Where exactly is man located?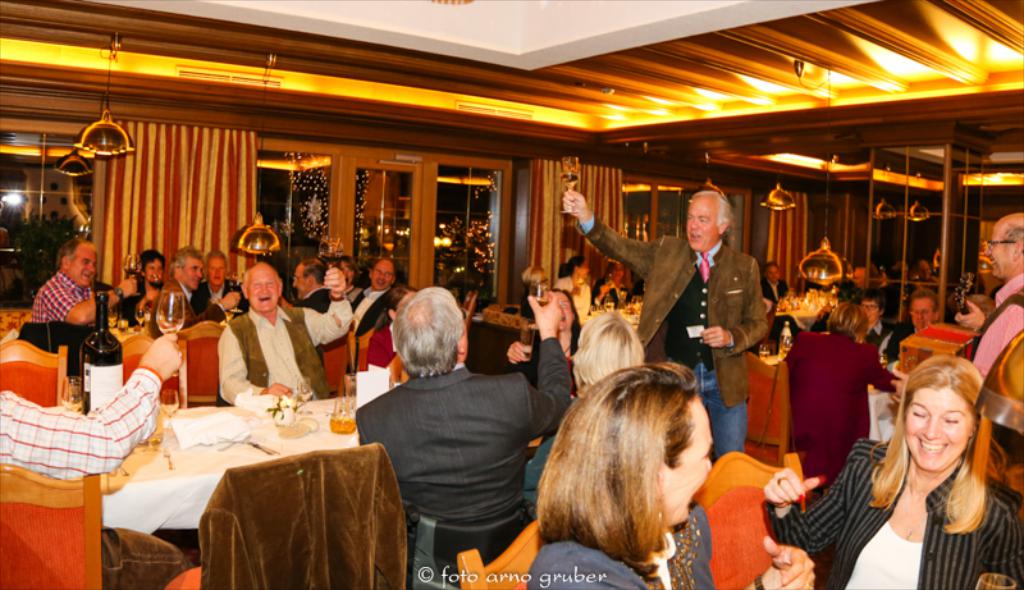
Its bounding box is box=[561, 191, 768, 459].
